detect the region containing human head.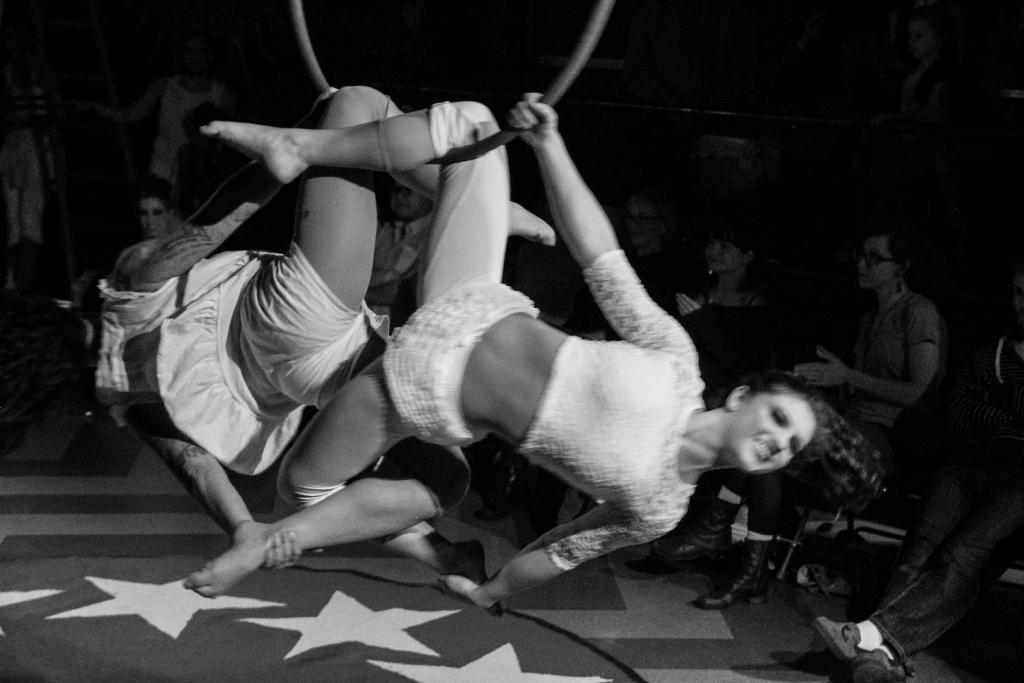
bbox=(393, 181, 436, 224).
